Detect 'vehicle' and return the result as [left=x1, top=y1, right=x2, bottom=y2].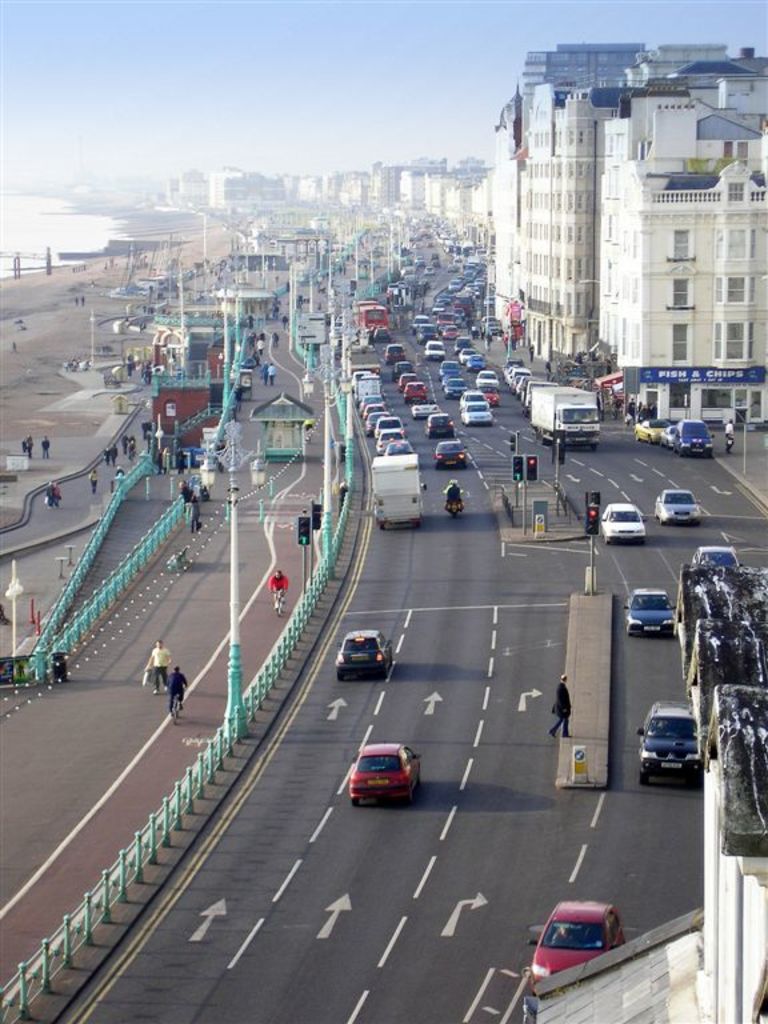
[left=409, top=392, right=441, bottom=419].
